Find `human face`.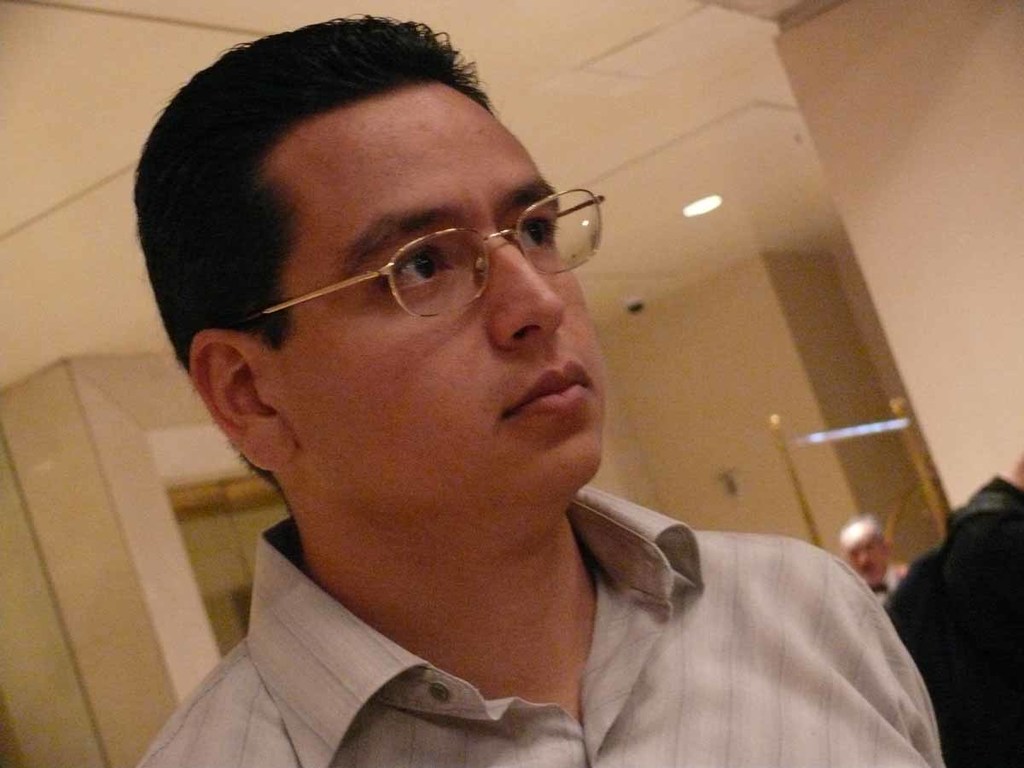
left=252, top=91, right=611, bottom=512.
